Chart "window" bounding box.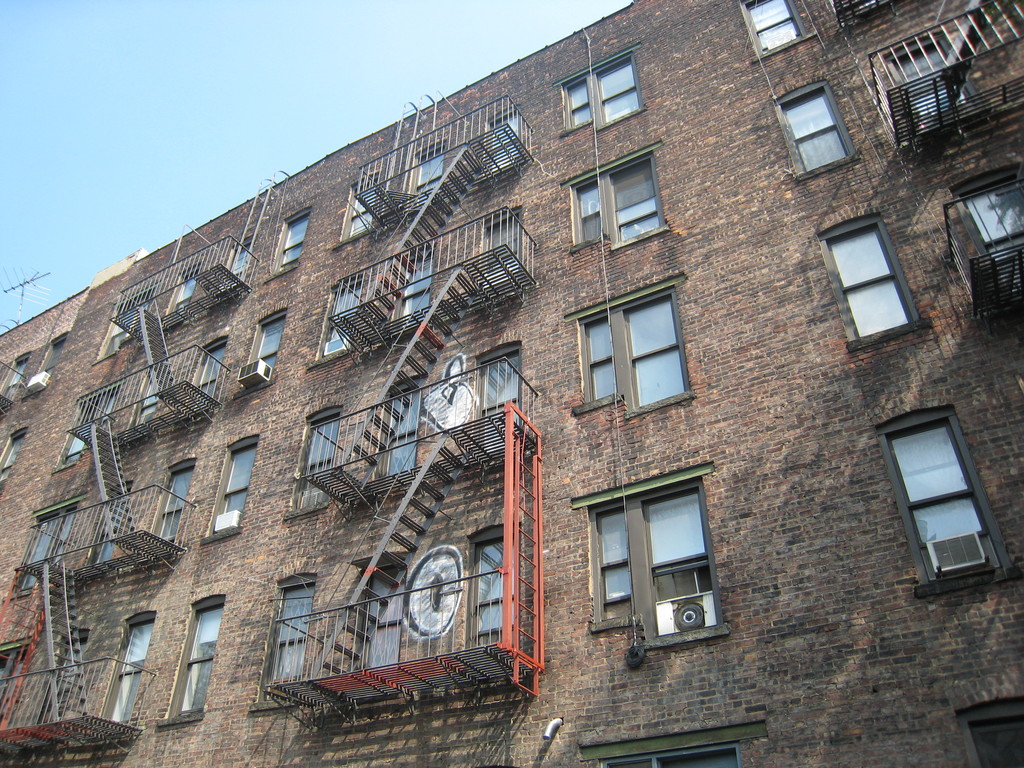
Charted: locate(247, 316, 287, 381).
